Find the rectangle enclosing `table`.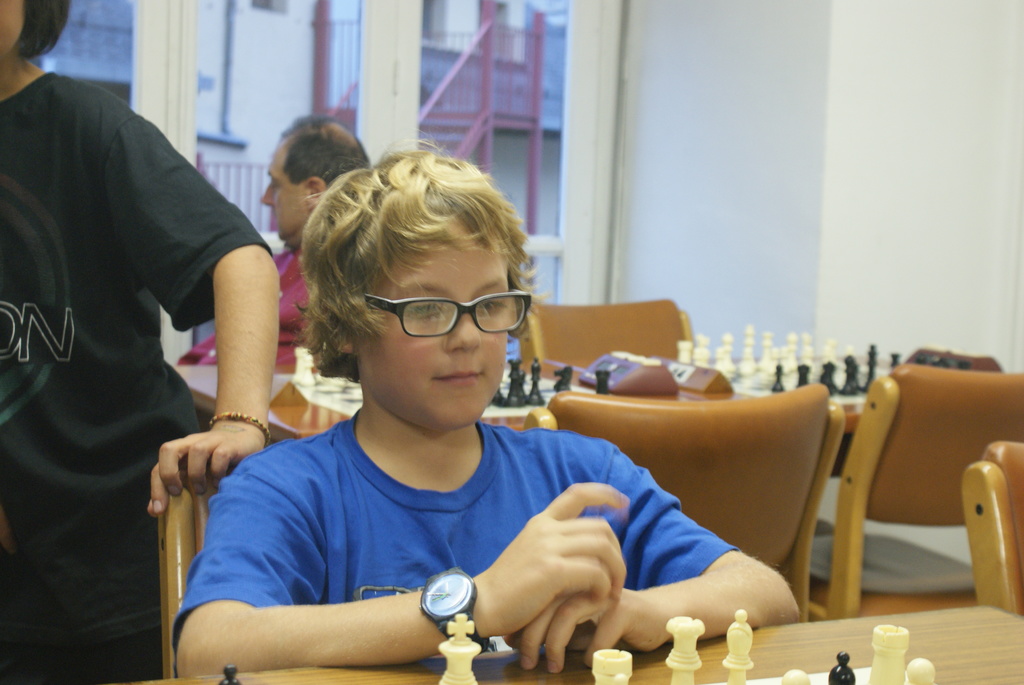
(143, 594, 1023, 684).
